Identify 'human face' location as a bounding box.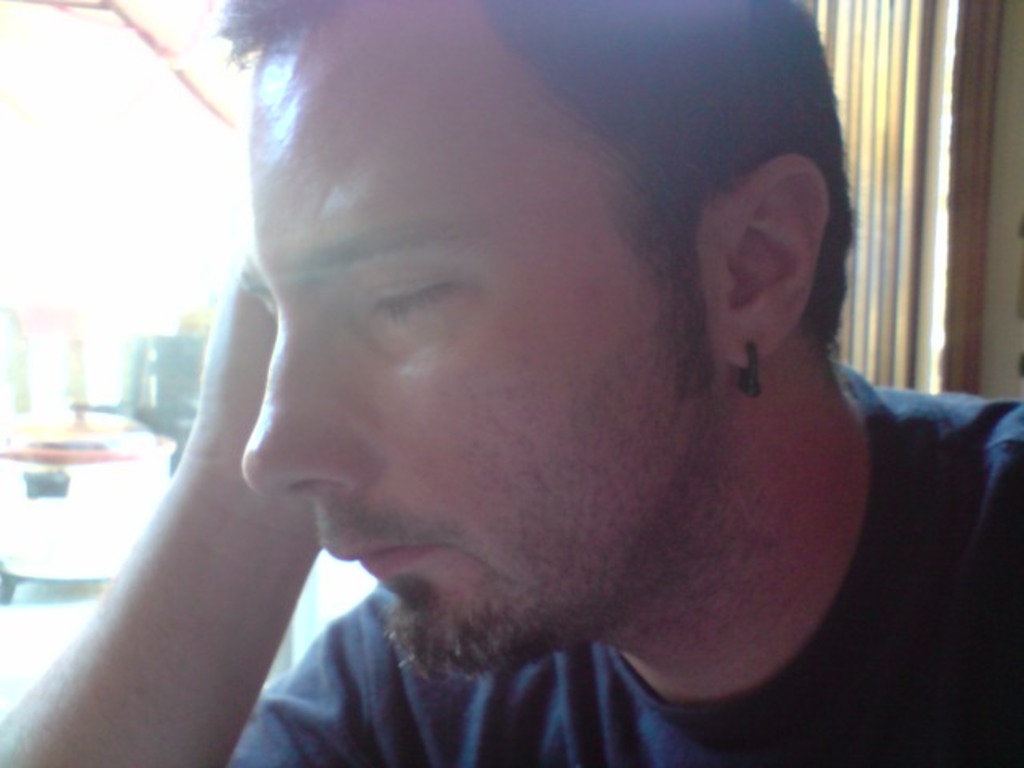
locate(240, 0, 717, 677).
